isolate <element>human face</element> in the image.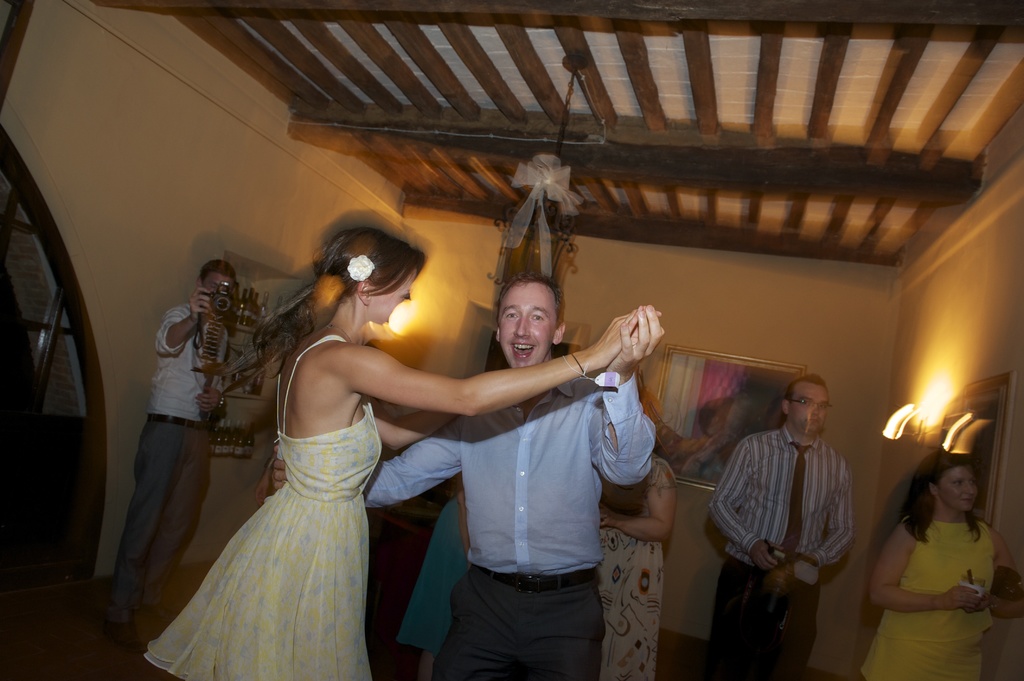
Isolated region: region(204, 273, 229, 292).
